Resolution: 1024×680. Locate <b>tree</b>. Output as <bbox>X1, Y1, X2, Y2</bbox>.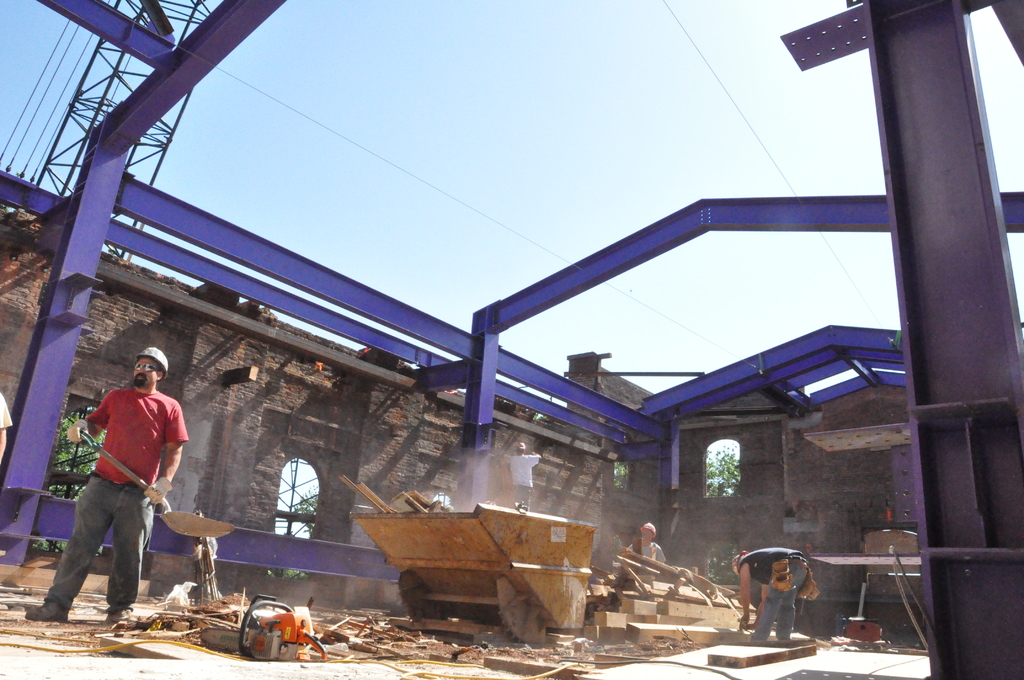
<bbox>294, 483, 323, 540</bbox>.
